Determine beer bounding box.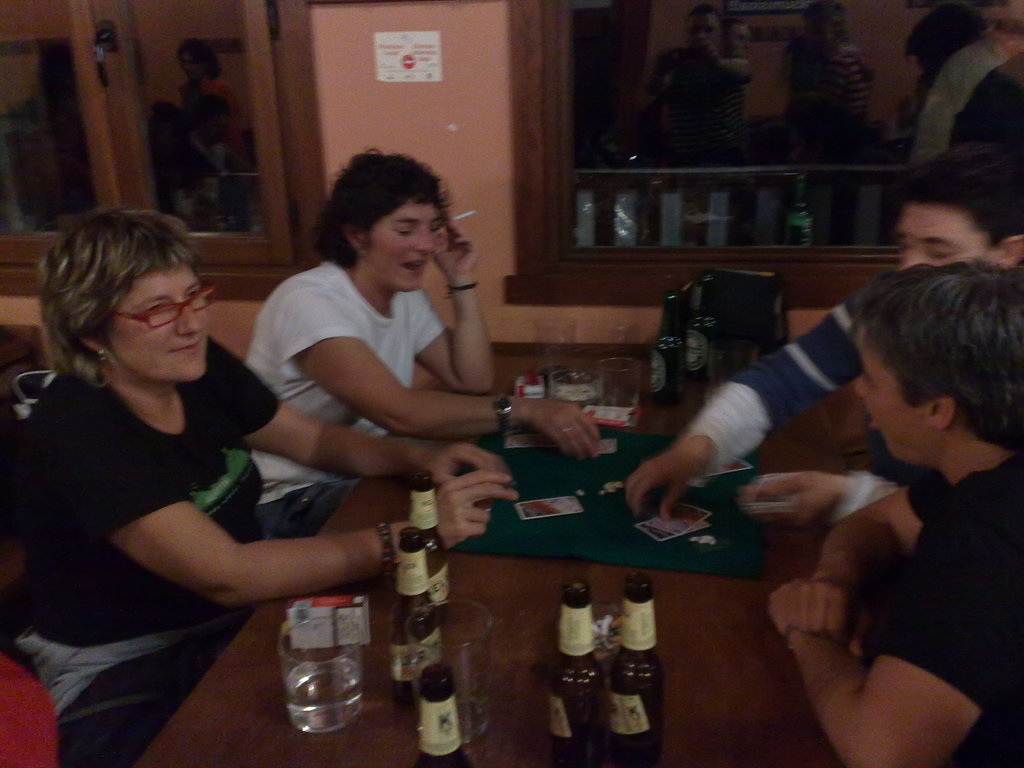
Determined: {"left": 403, "top": 463, "right": 454, "bottom": 616}.
